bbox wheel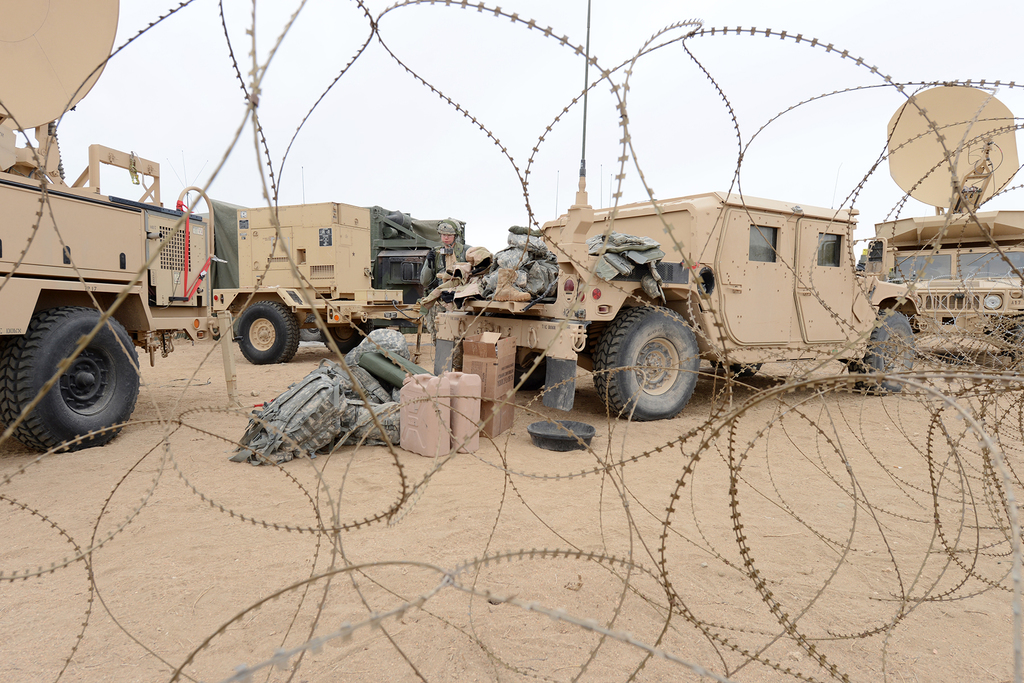
[1007, 324, 1023, 381]
